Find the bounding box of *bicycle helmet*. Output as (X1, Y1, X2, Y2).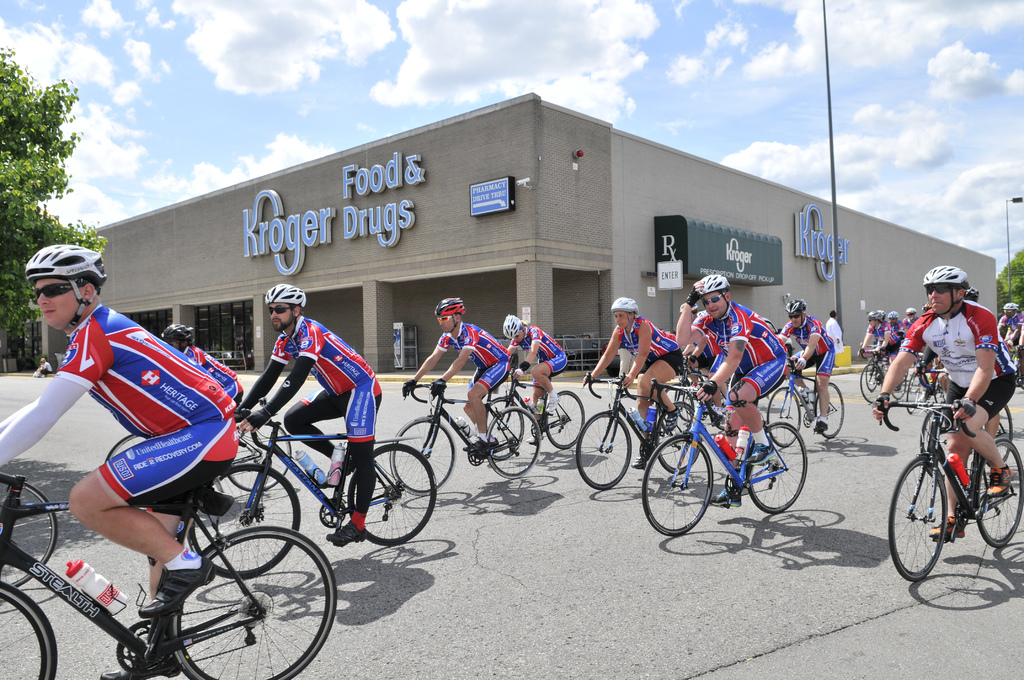
(886, 311, 899, 321).
